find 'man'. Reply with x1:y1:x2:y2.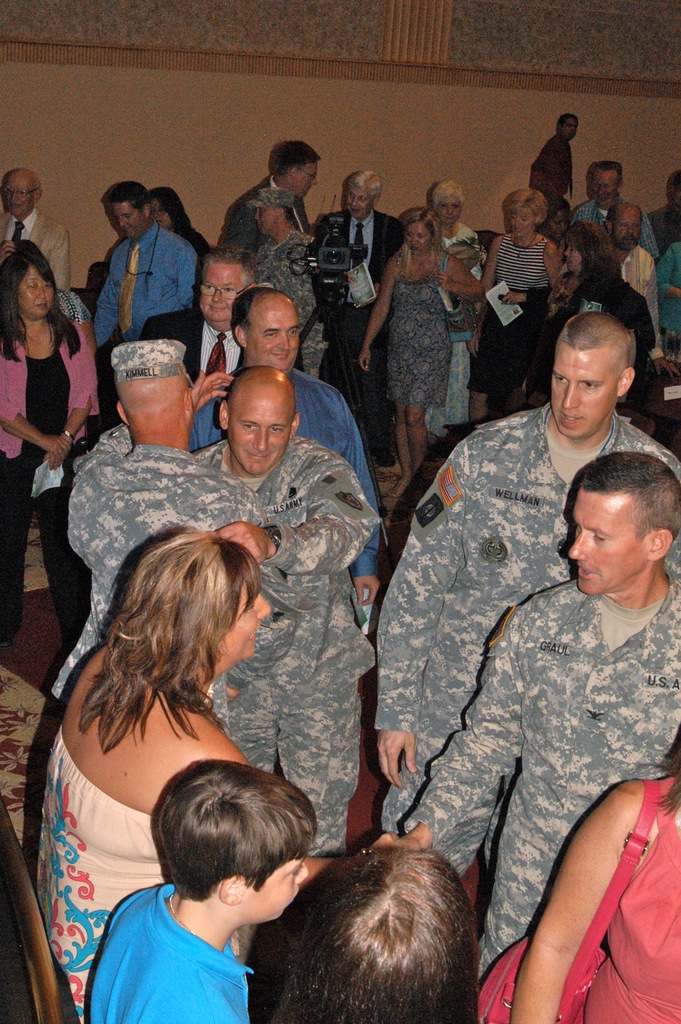
573:163:660:256.
